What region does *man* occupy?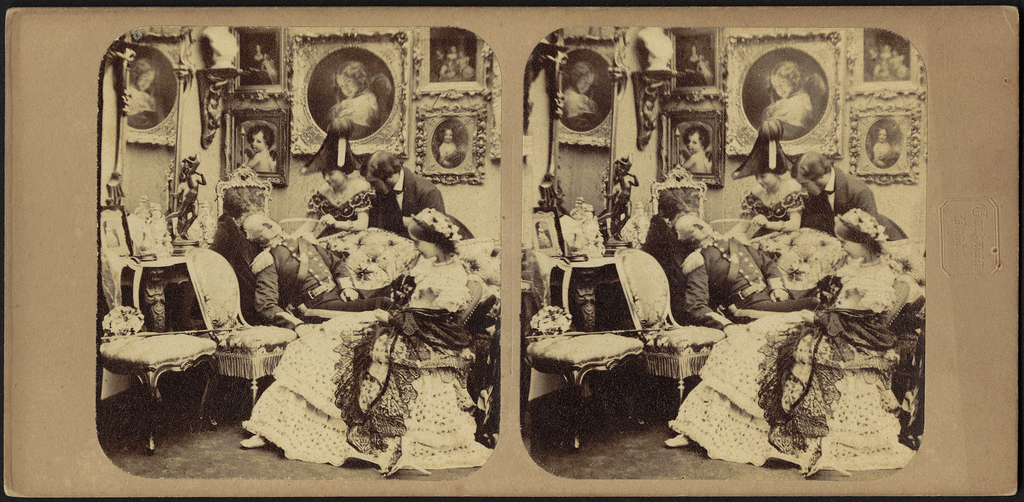
Rect(250, 211, 401, 328).
